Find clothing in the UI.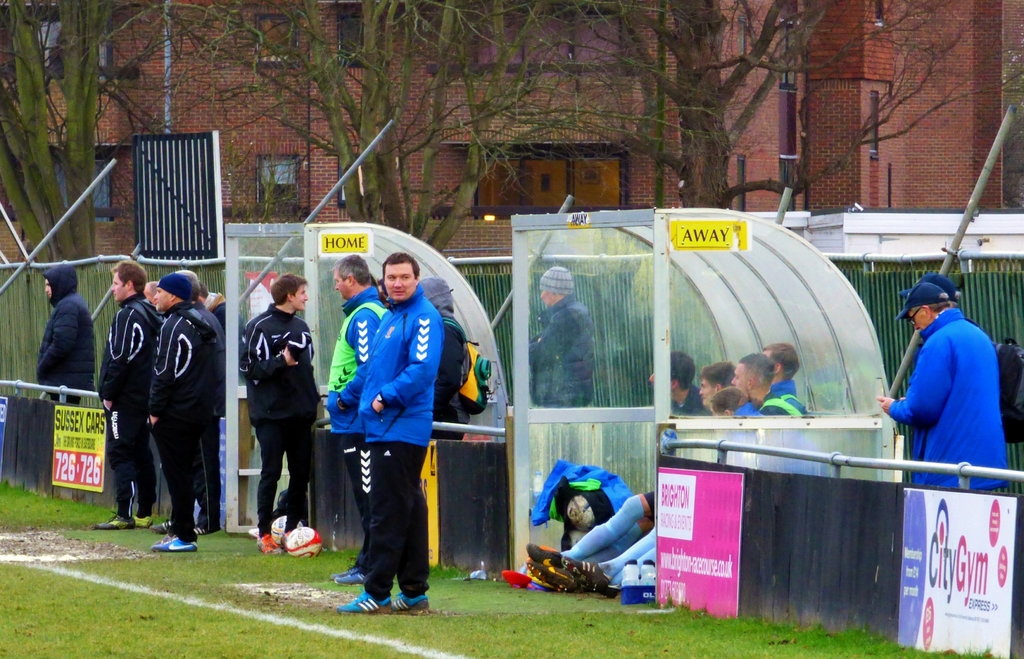
UI element at 143/300/220/538.
